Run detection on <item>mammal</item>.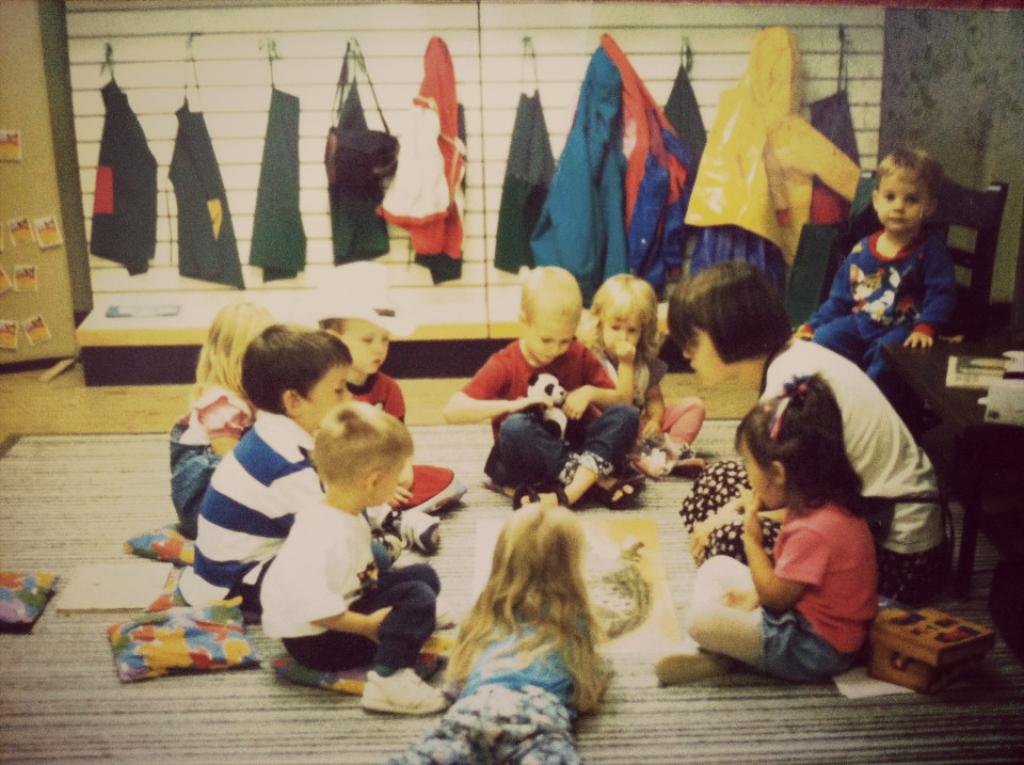
Result: [x1=442, y1=264, x2=645, y2=515].
